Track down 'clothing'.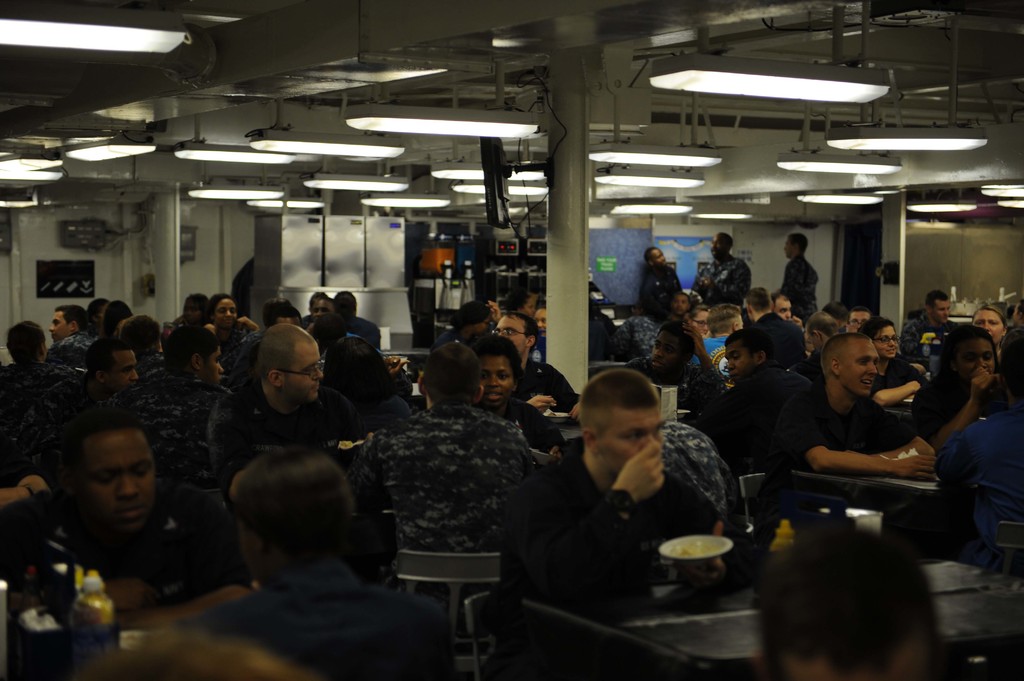
Tracked to region(427, 325, 474, 349).
